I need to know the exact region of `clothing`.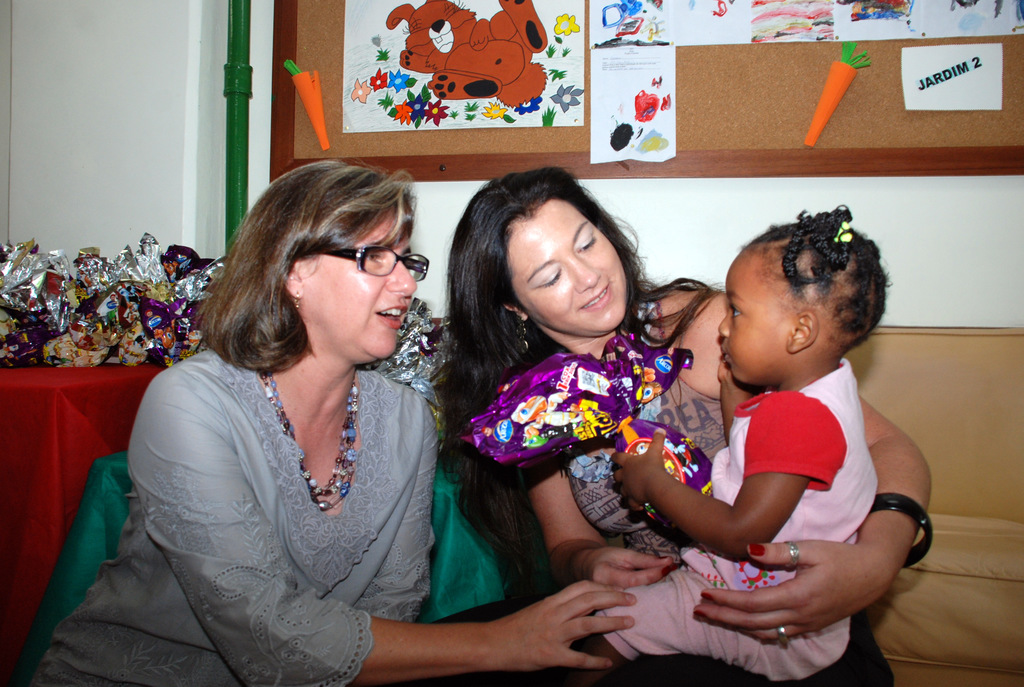
Region: 33,347,440,686.
